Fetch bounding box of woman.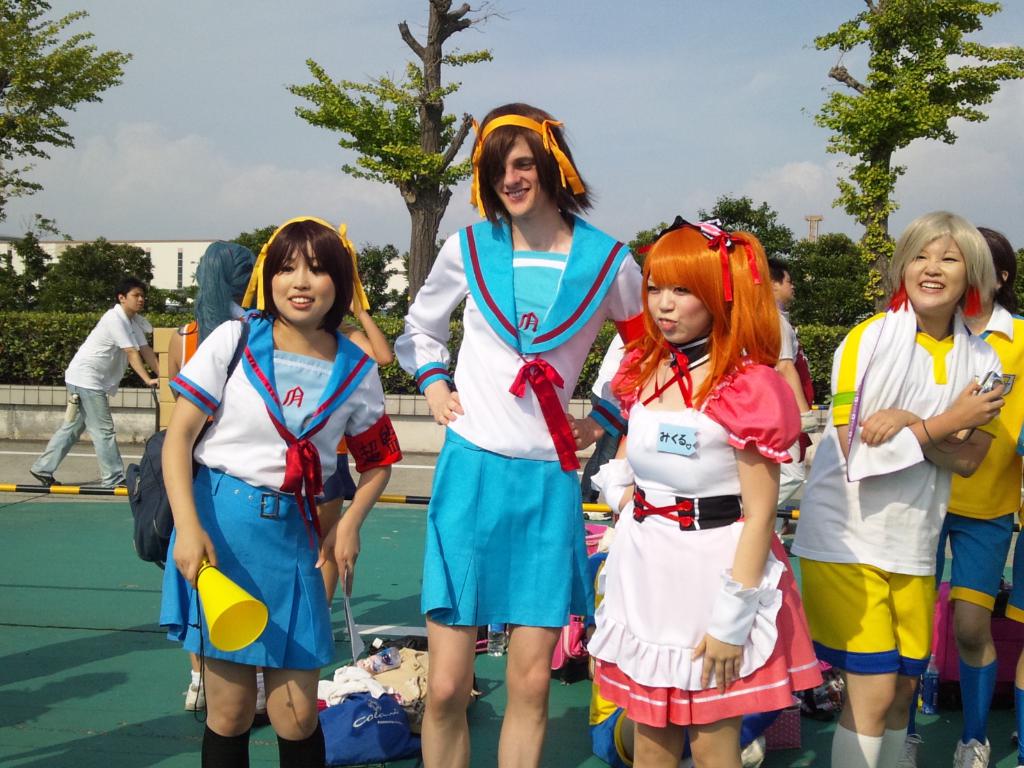
Bbox: [396,100,659,765].
